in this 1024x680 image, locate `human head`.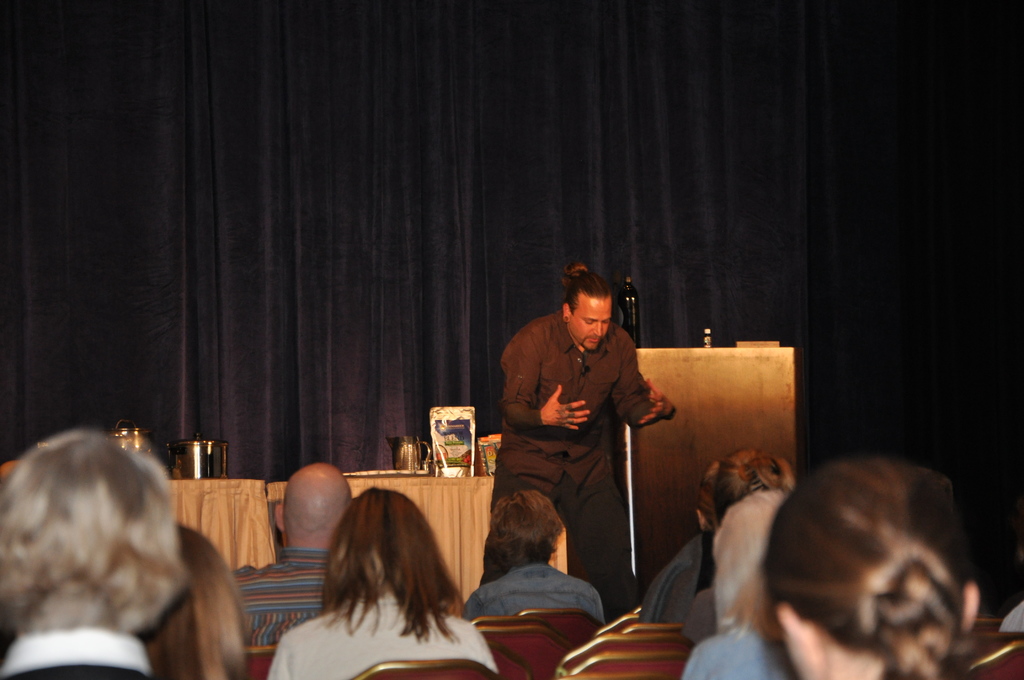
Bounding box: 335, 485, 439, 581.
